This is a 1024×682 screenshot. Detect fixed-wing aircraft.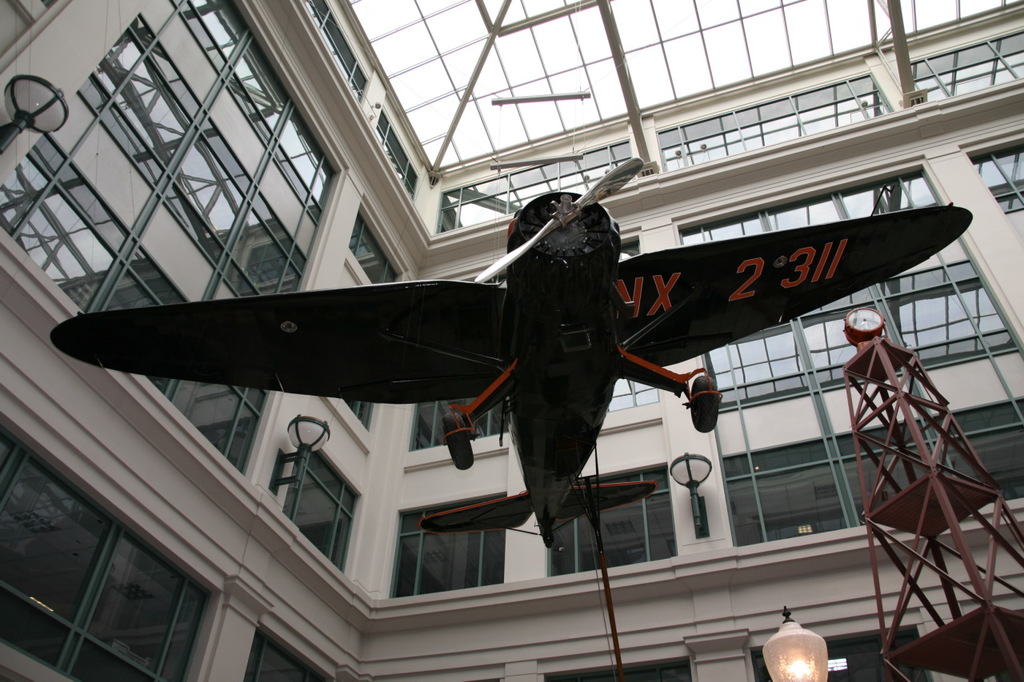
54/189/982/546.
